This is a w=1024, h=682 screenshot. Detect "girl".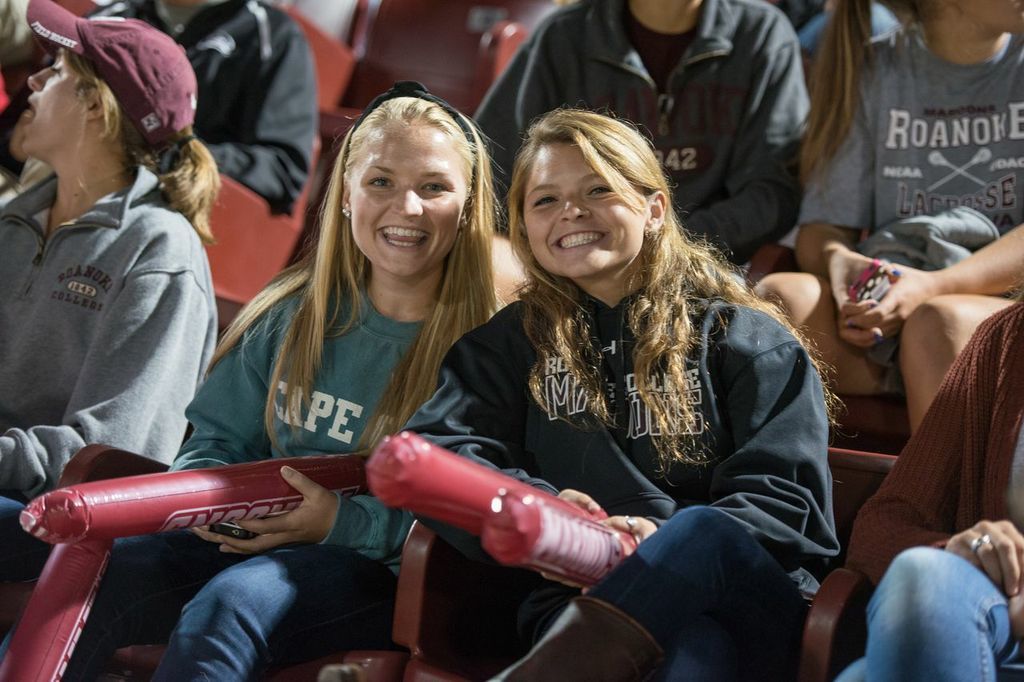
396/108/836/681.
